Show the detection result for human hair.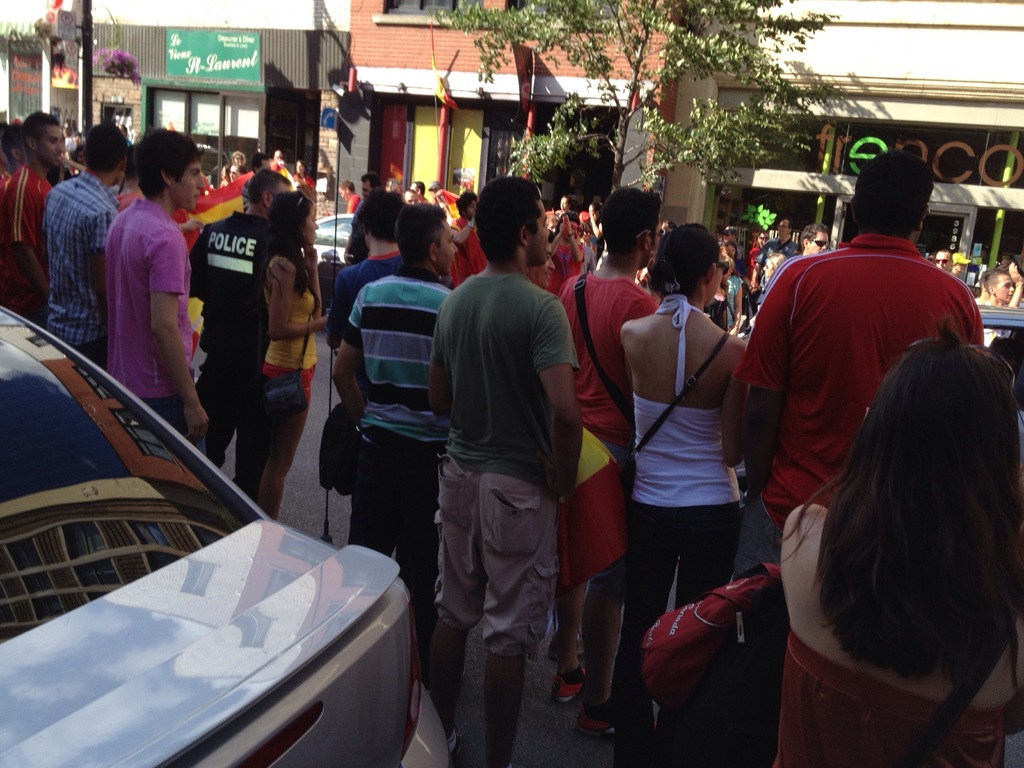
723:226:739:237.
